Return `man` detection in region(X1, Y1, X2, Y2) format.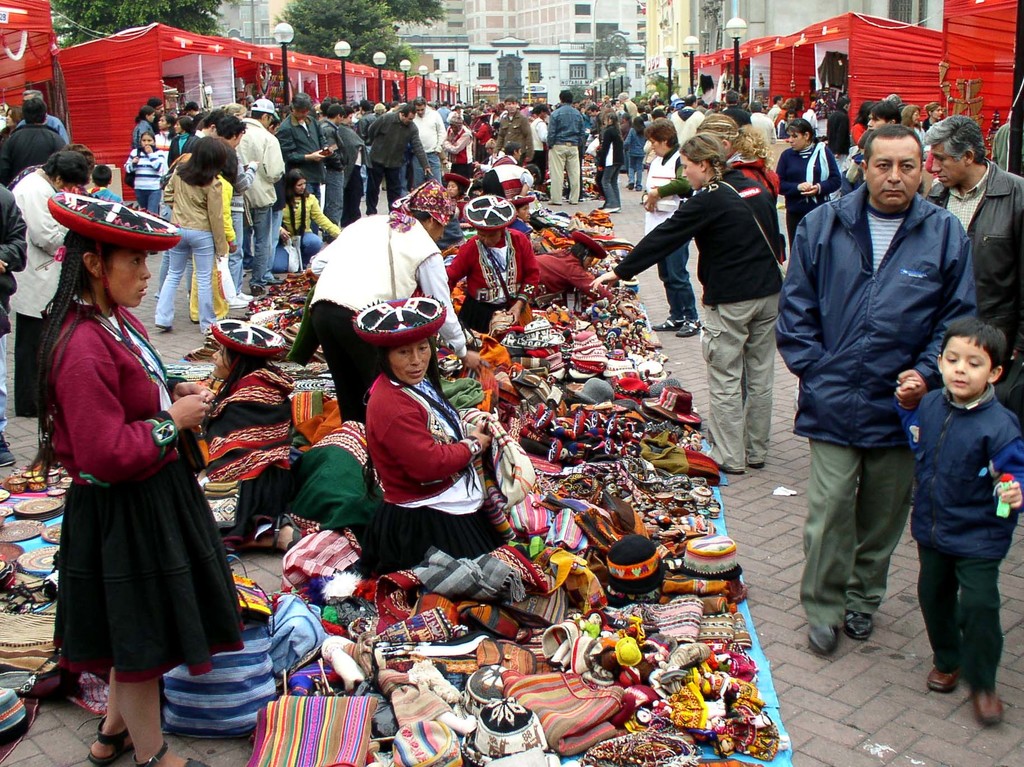
region(315, 99, 356, 235).
